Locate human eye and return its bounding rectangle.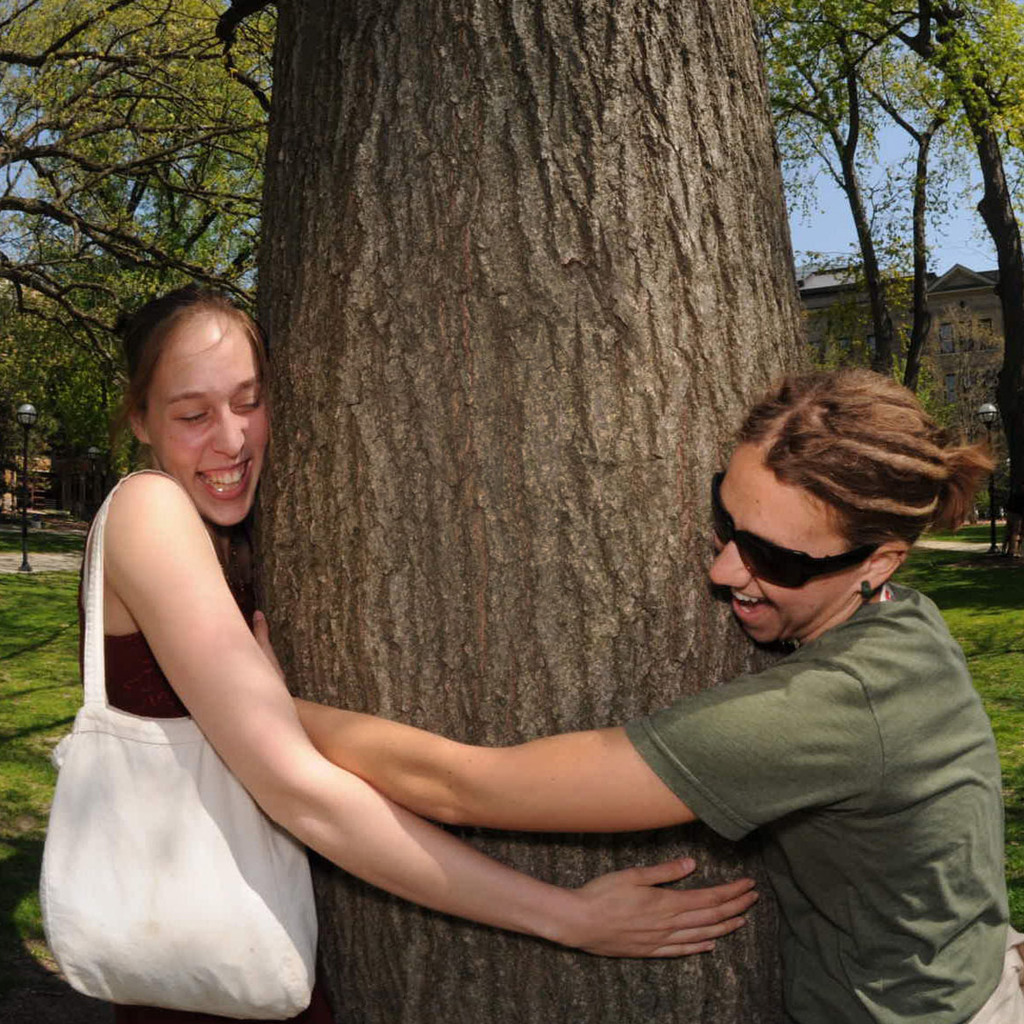
{"left": 167, "top": 391, "right": 212, "bottom": 440}.
